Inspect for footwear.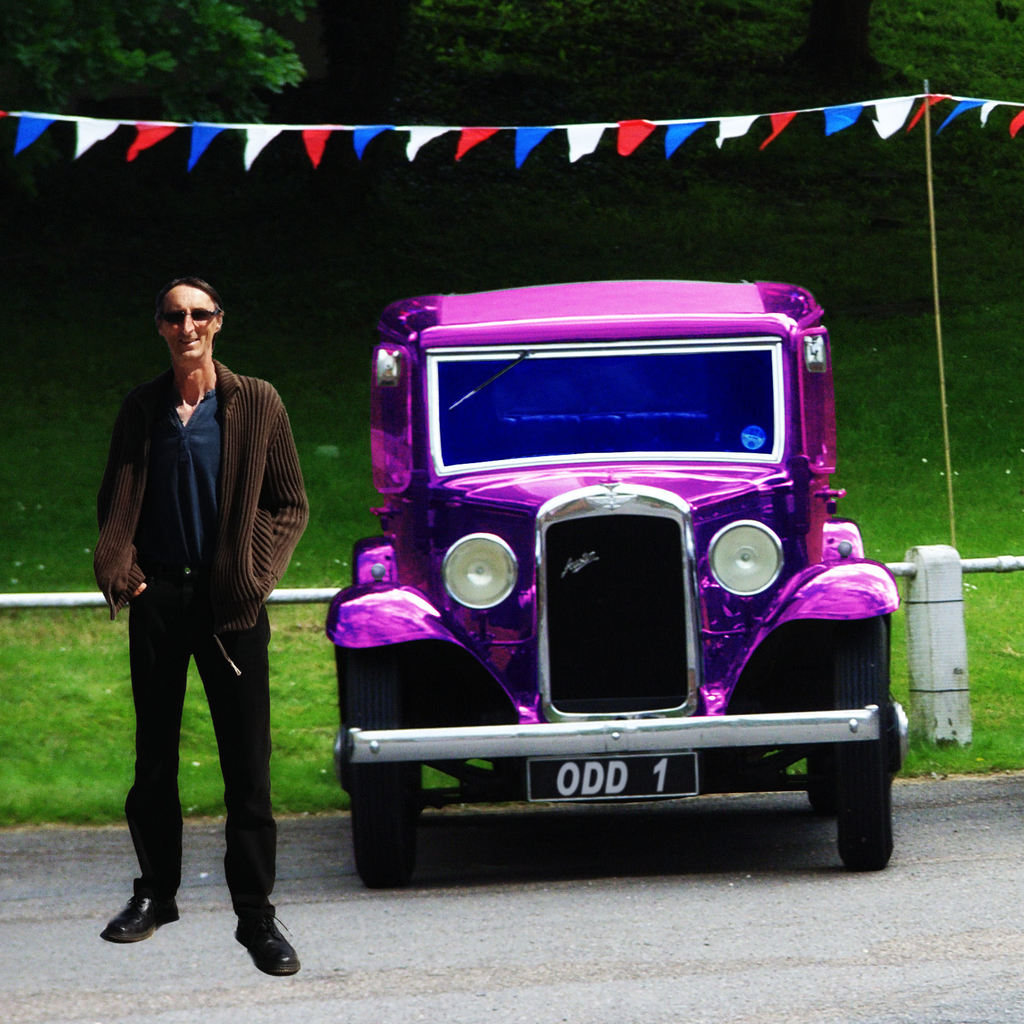
Inspection: <region>234, 900, 302, 977</region>.
